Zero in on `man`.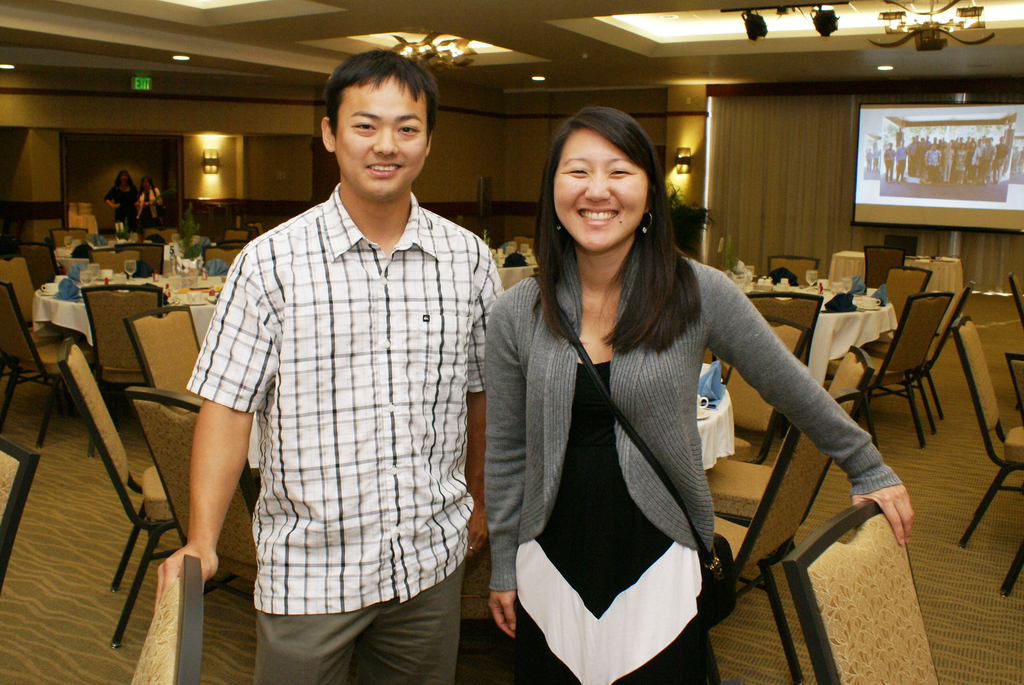
Zeroed in: (left=941, top=140, right=955, bottom=184).
